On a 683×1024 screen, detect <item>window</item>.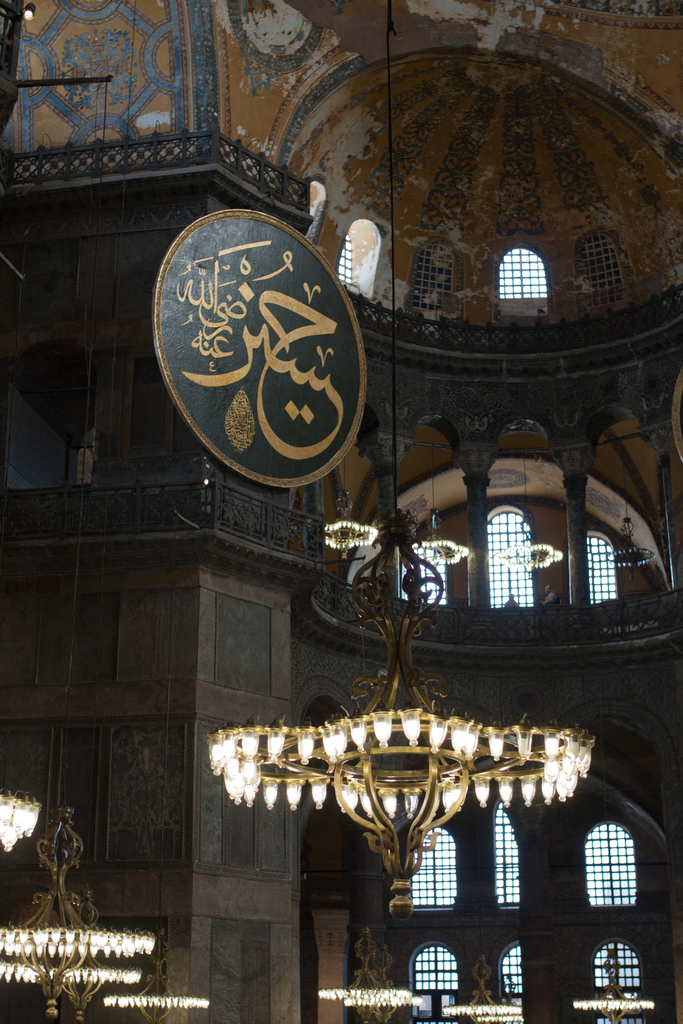
region(404, 242, 456, 324).
